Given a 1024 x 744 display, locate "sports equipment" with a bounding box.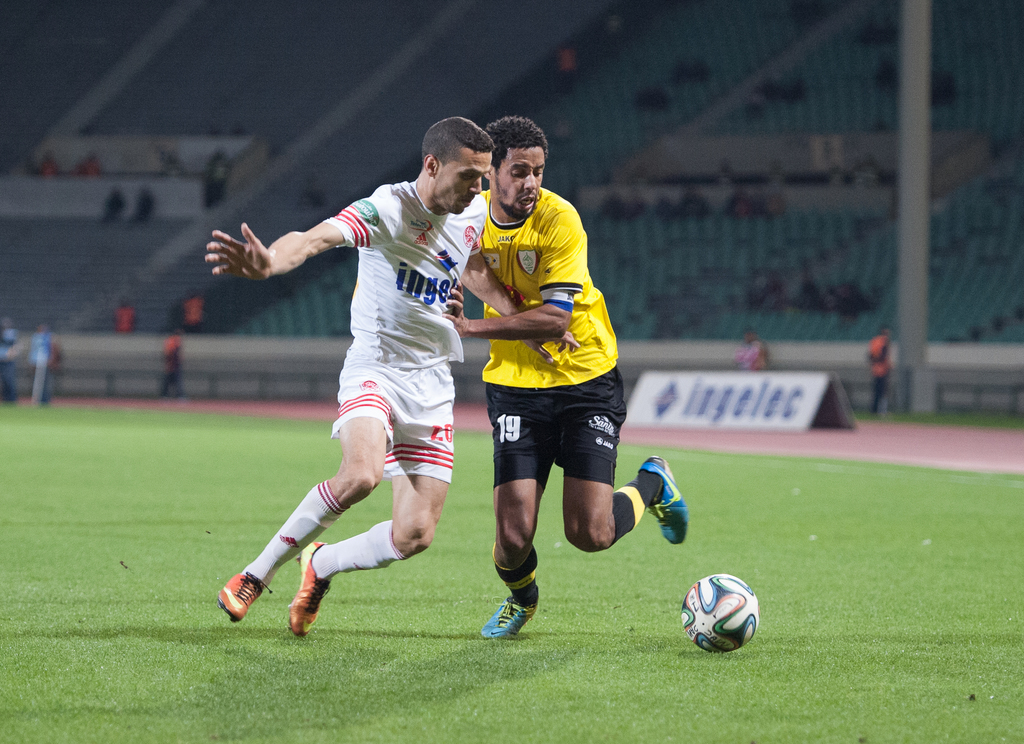
Located: region(638, 458, 691, 547).
